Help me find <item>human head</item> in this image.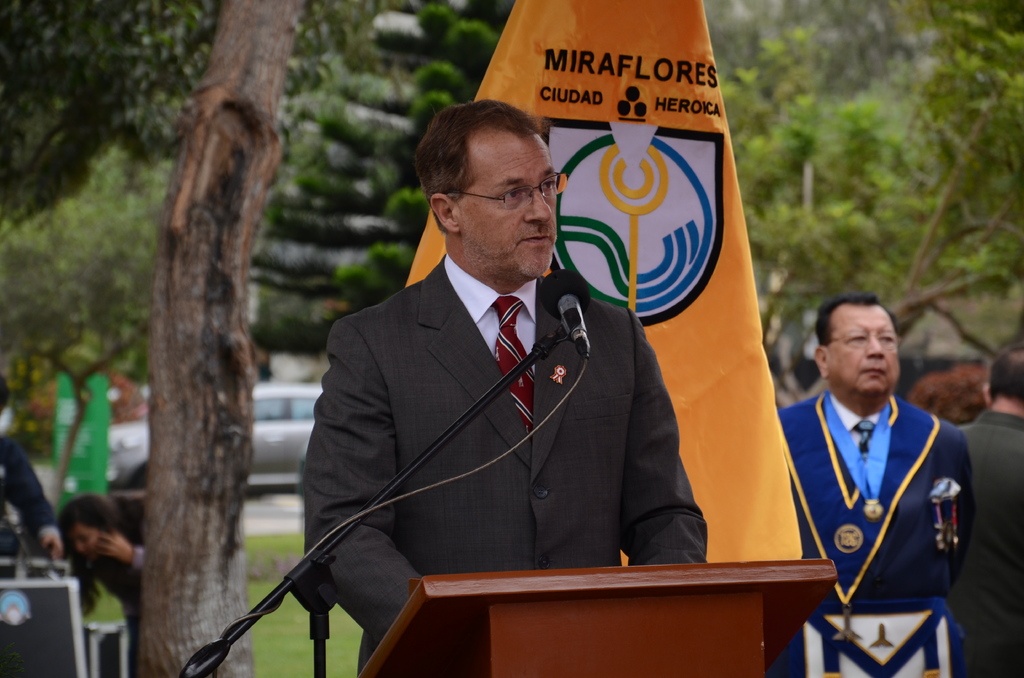
Found it: detection(415, 93, 564, 262).
